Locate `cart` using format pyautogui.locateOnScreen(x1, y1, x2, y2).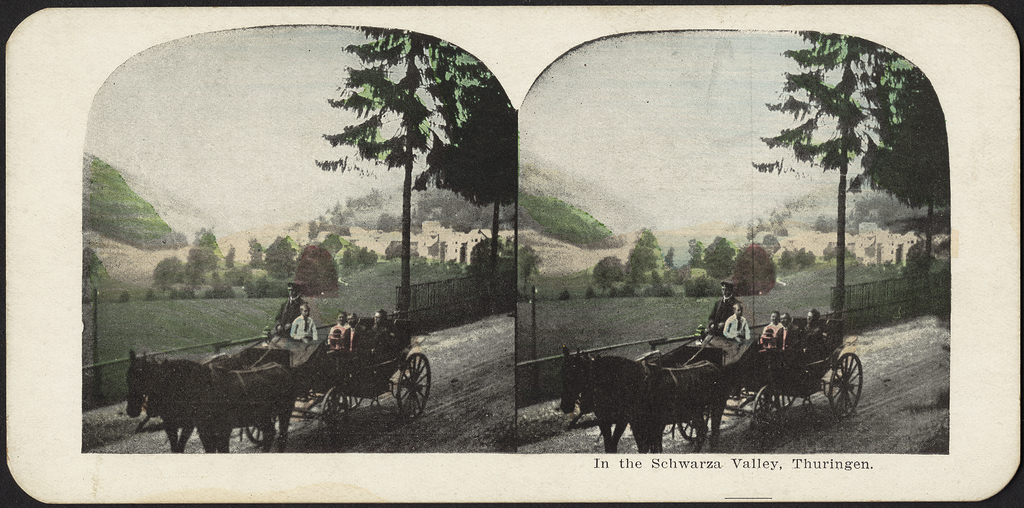
pyautogui.locateOnScreen(565, 326, 865, 442).
